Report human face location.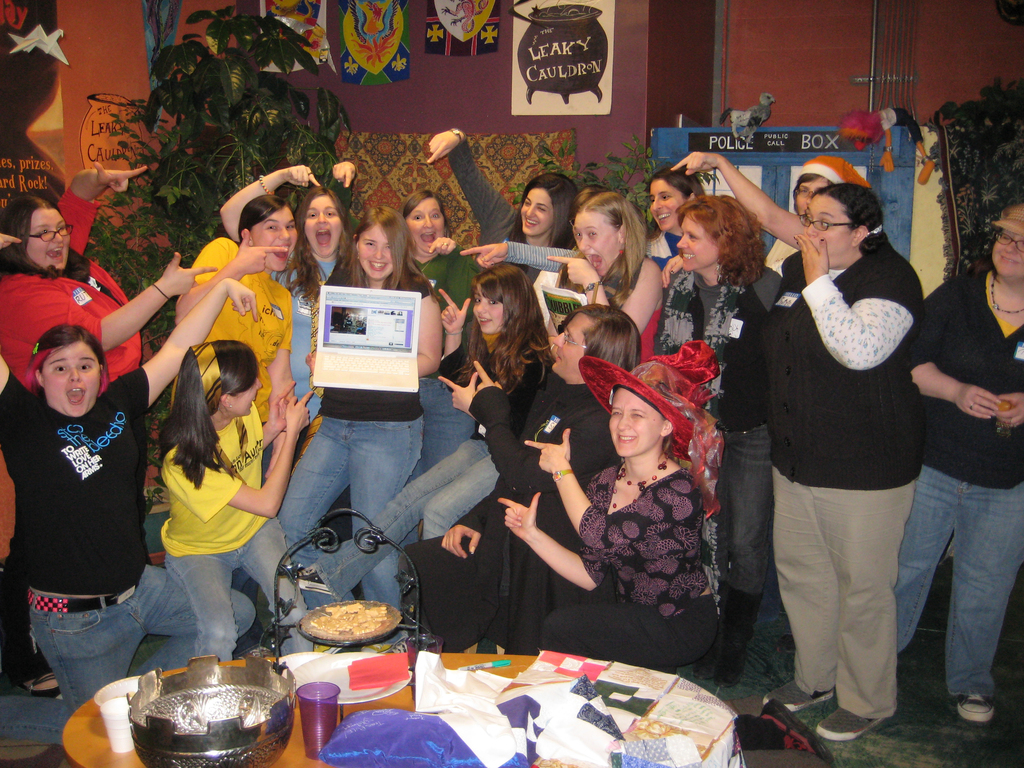
Report: <box>470,282,502,334</box>.
